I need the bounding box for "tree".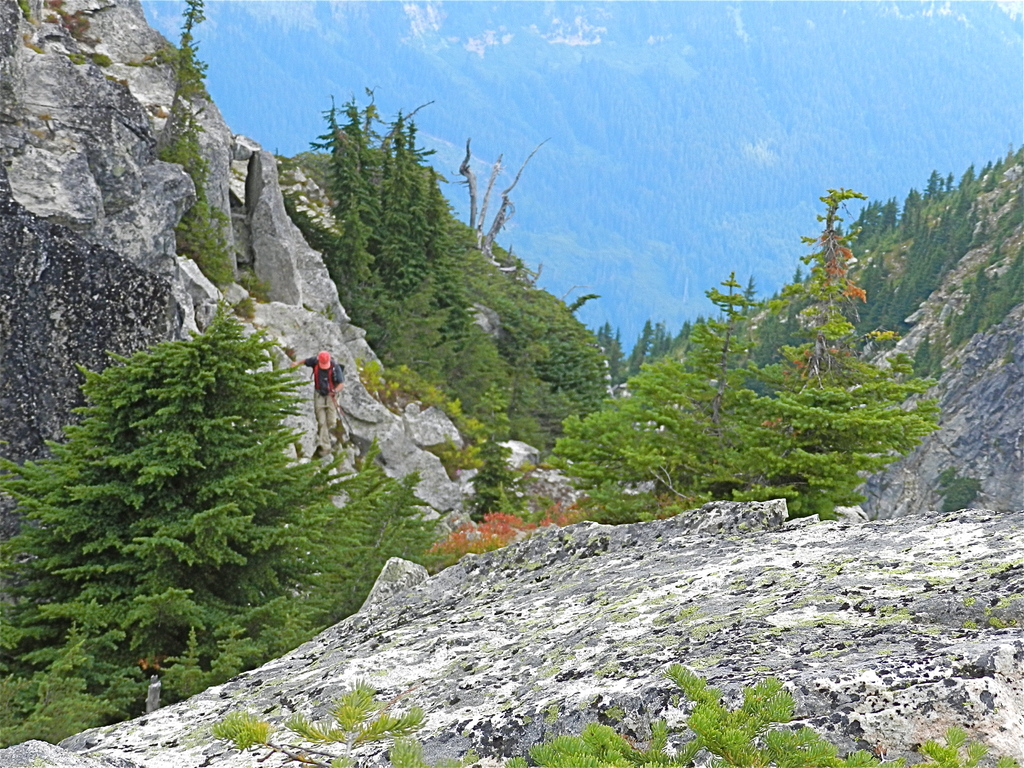
Here it is: x1=915 y1=161 x2=943 y2=203.
